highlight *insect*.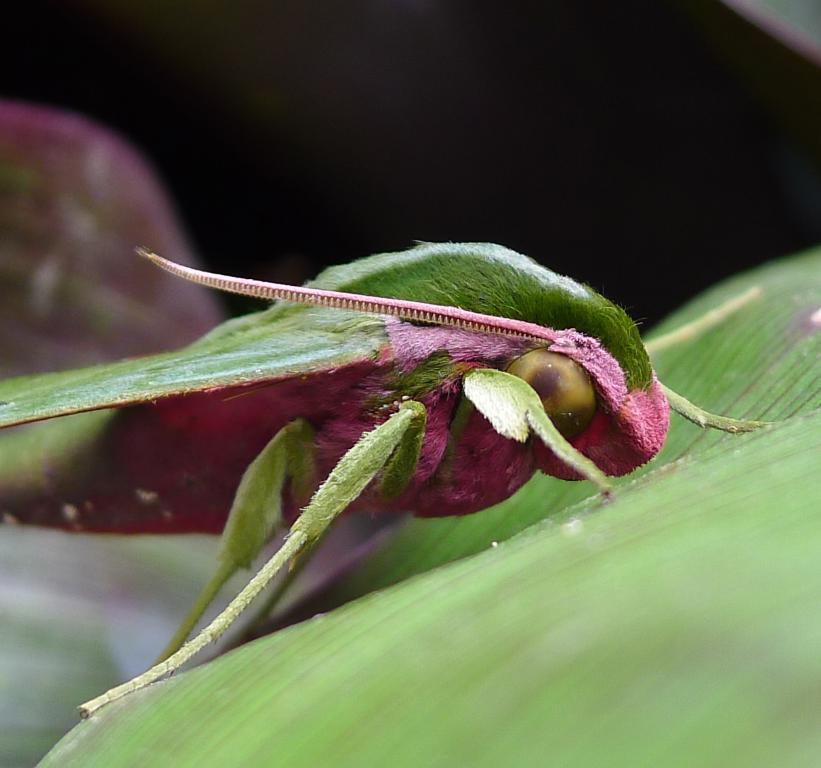
Highlighted region: (x1=0, y1=250, x2=786, y2=719).
